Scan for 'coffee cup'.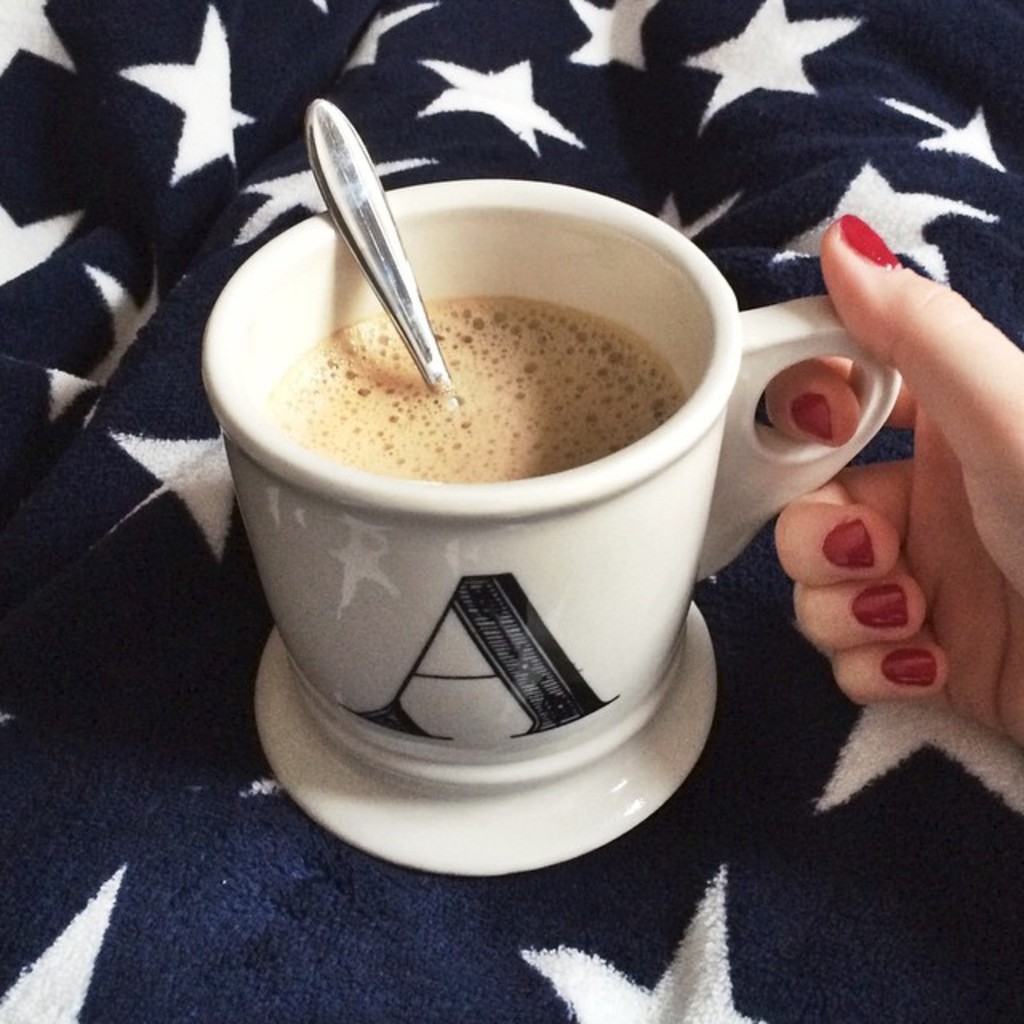
Scan result: (197,176,907,792).
